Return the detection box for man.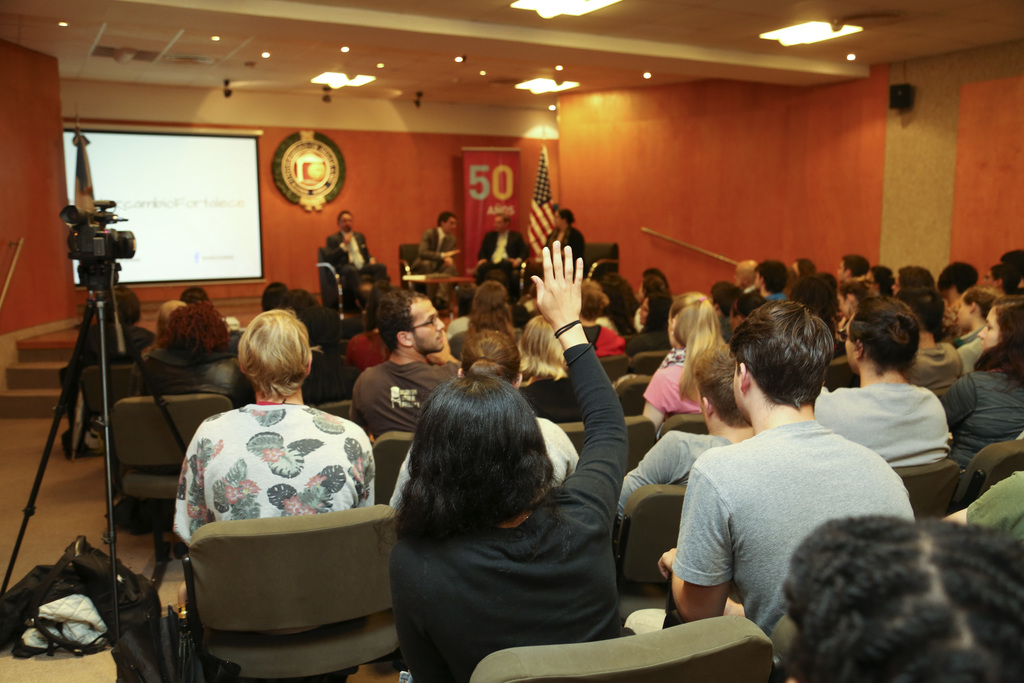
BBox(408, 208, 462, 309).
